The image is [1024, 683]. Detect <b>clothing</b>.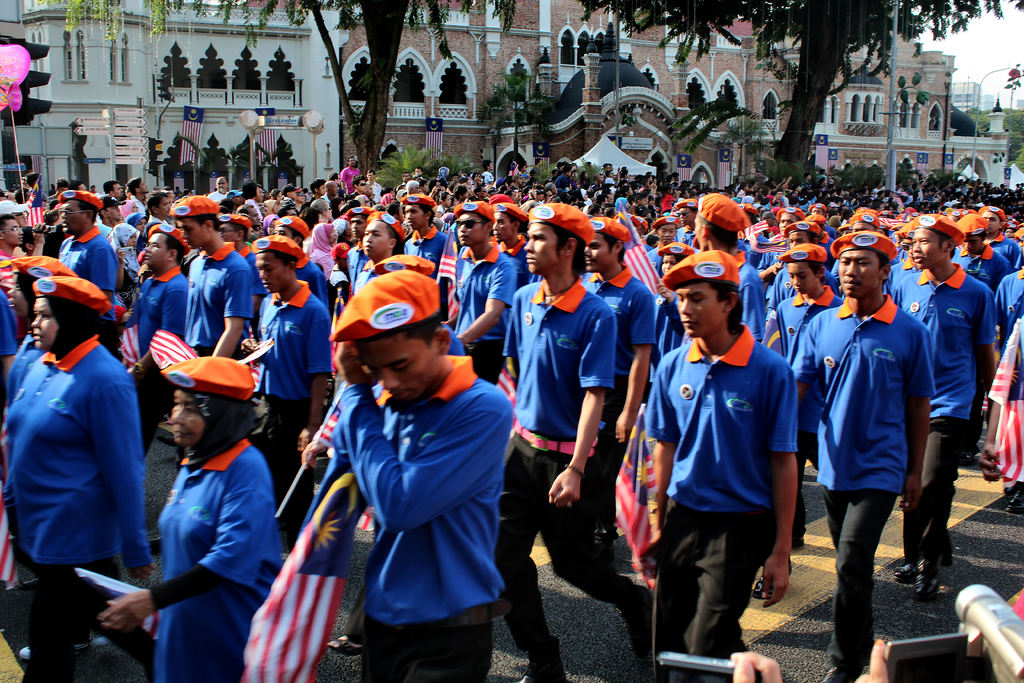
Detection: l=885, t=258, r=919, b=300.
